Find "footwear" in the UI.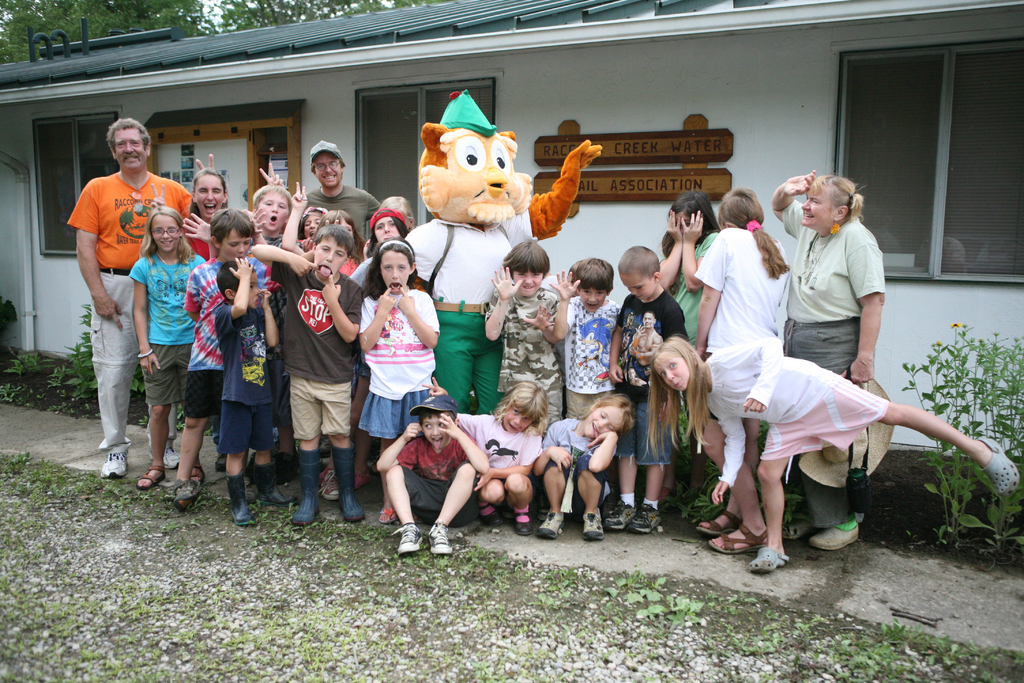
UI element at bbox=(511, 509, 537, 537).
